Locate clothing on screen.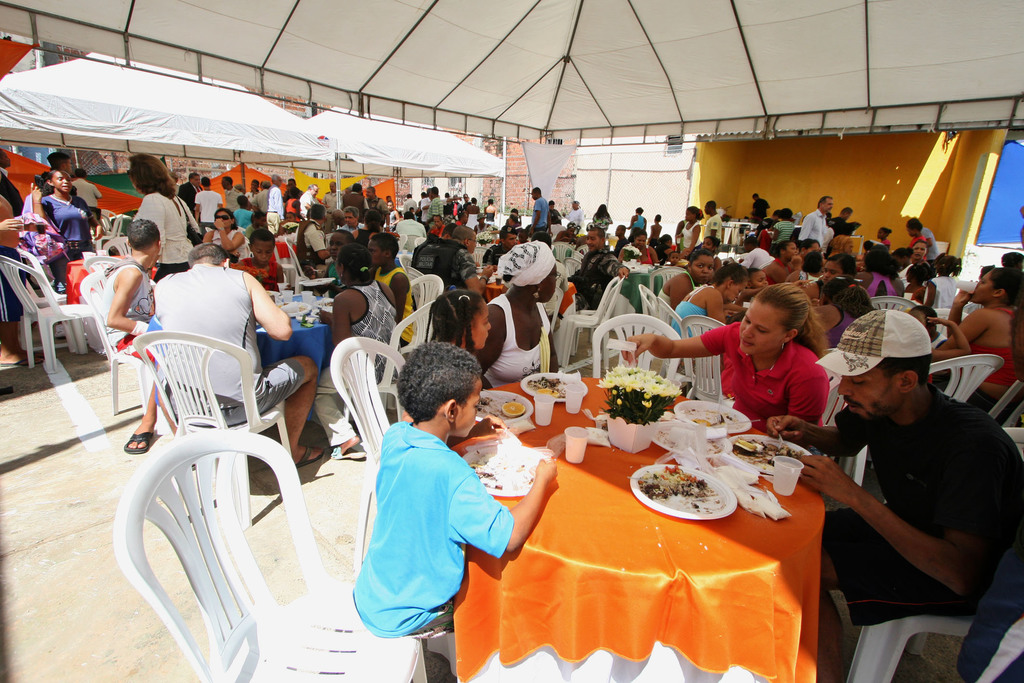
On screen at bbox=(316, 270, 403, 452).
